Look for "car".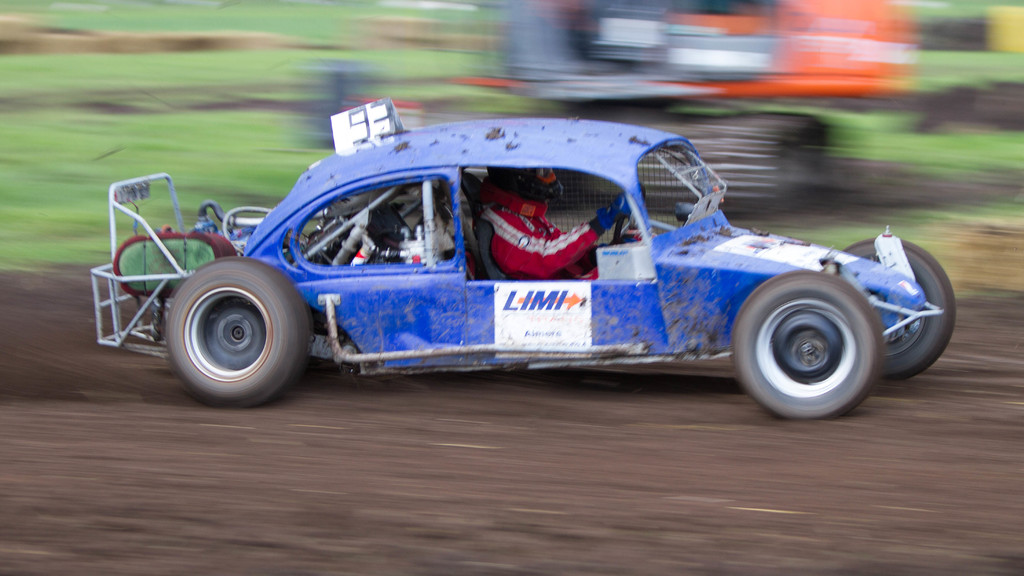
Found: <bbox>100, 111, 963, 414</bbox>.
